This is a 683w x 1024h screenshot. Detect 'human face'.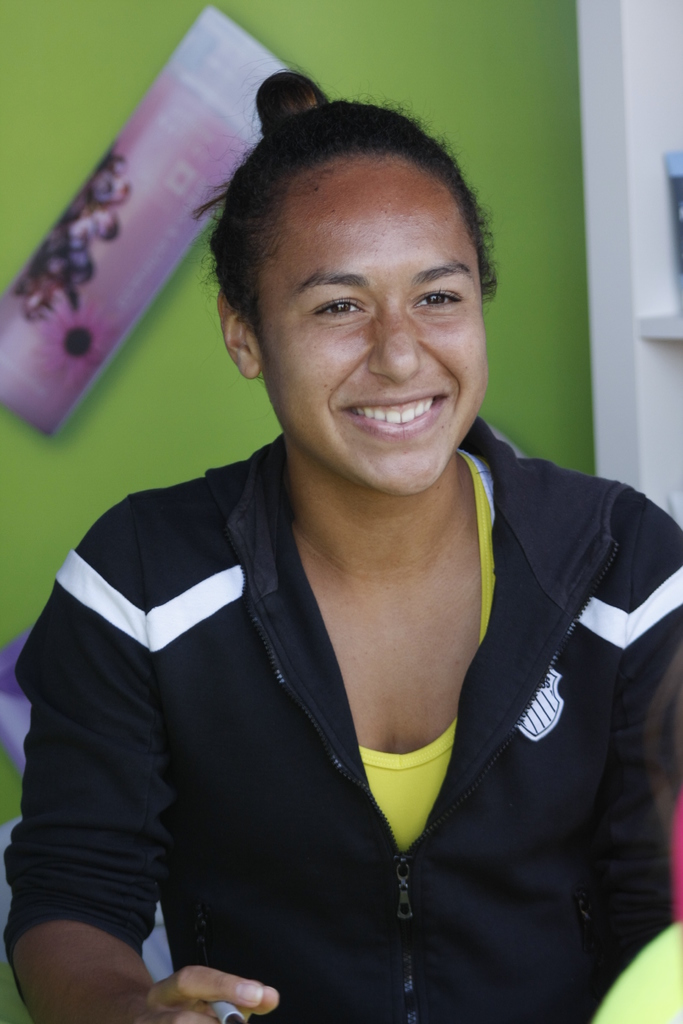
(left=262, top=186, right=490, bottom=489).
